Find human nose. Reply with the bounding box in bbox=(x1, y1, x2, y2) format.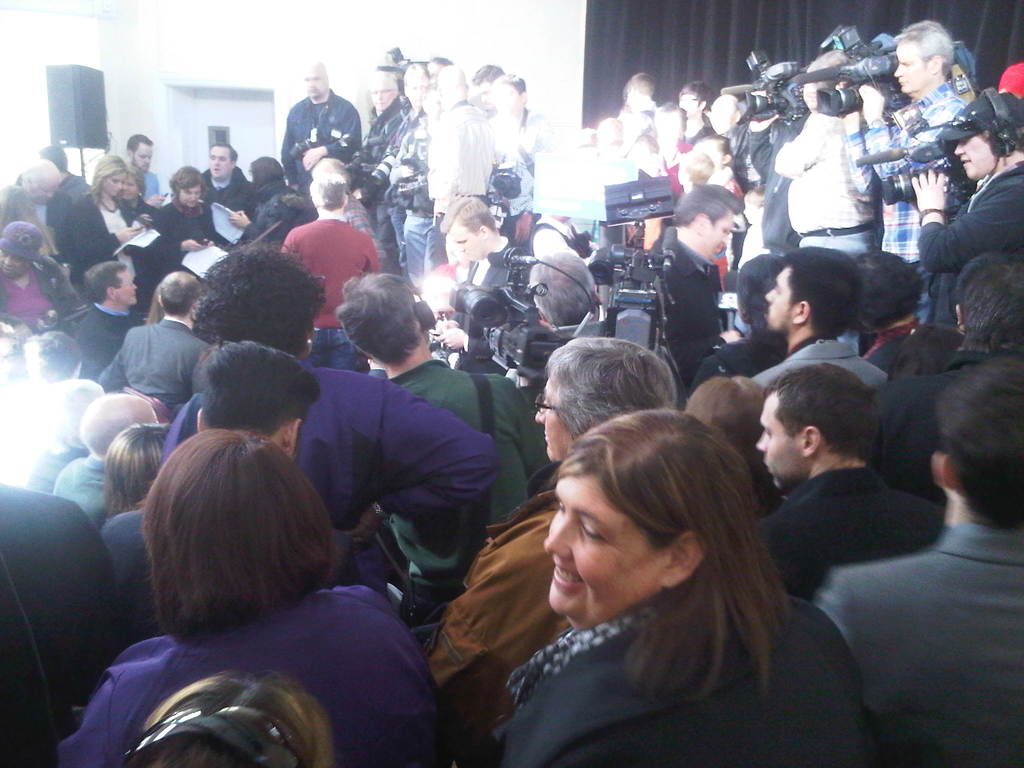
bbox=(191, 193, 196, 202).
